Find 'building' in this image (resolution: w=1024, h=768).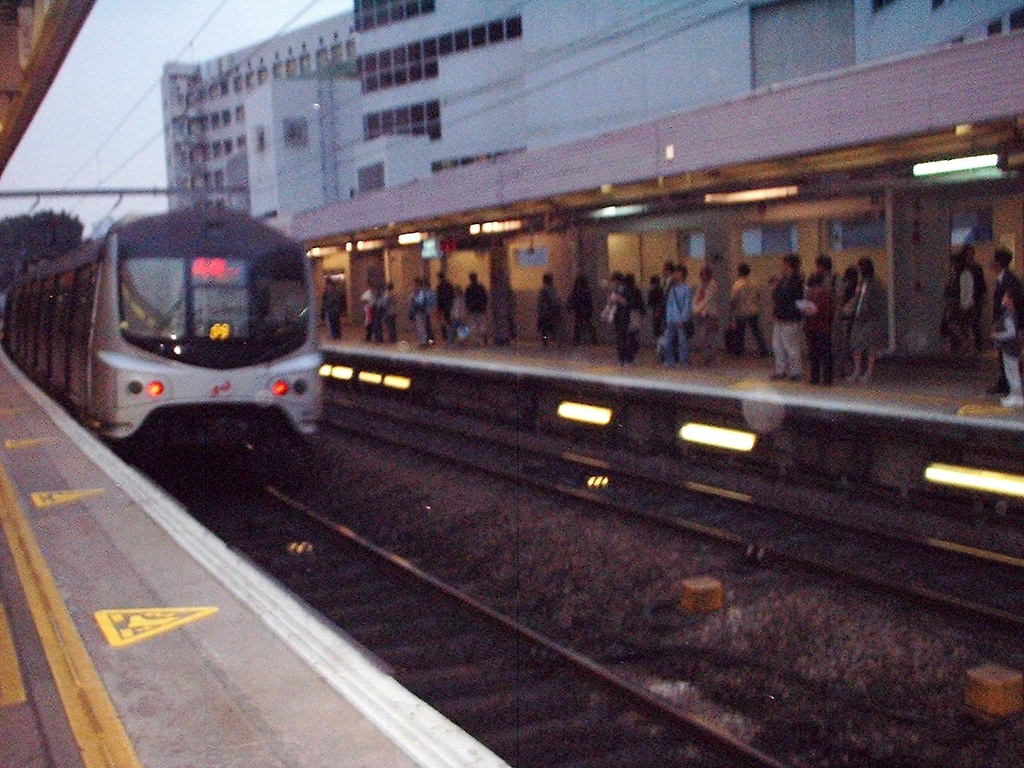
(167, 10, 351, 210).
